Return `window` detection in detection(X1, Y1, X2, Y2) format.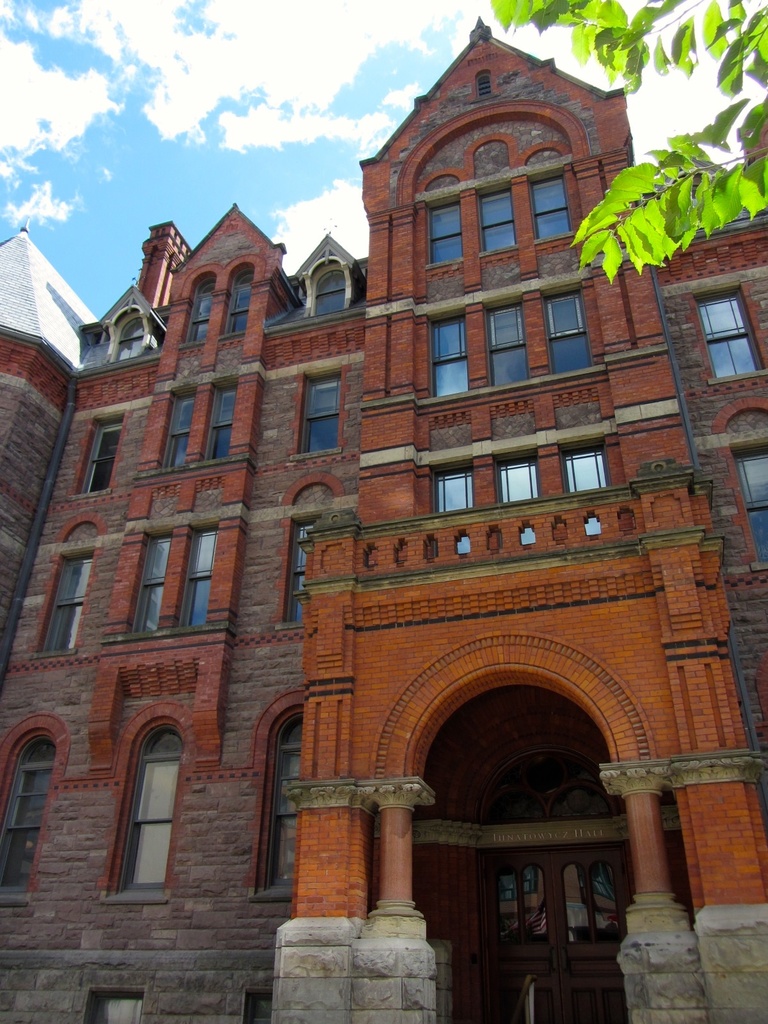
detection(178, 287, 213, 340).
